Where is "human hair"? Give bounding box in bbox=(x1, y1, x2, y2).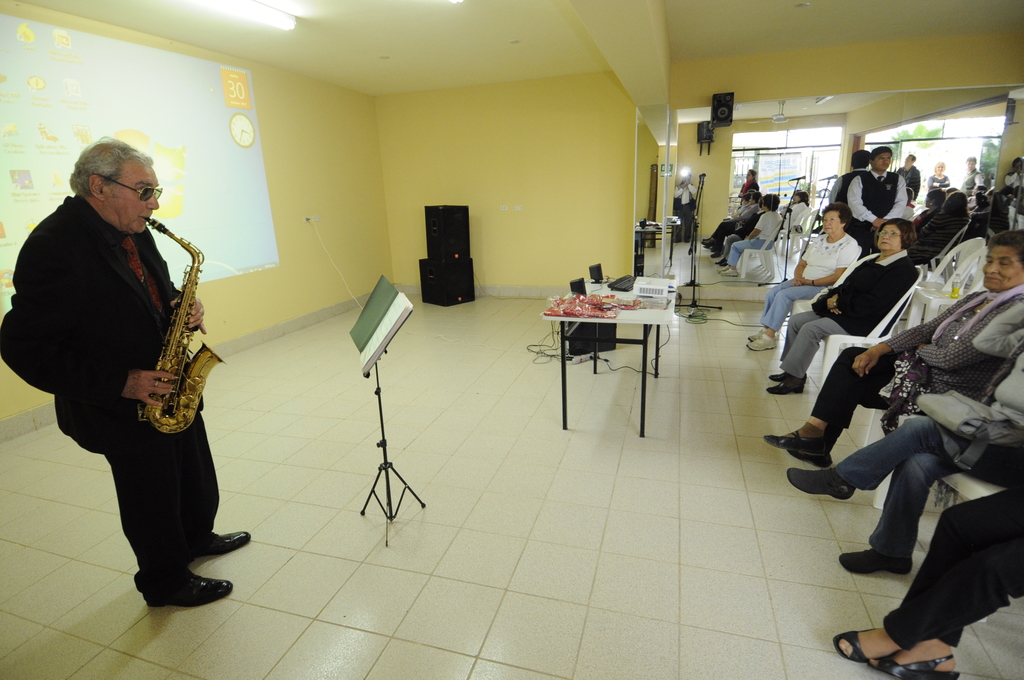
bbox=(870, 145, 893, 163).
